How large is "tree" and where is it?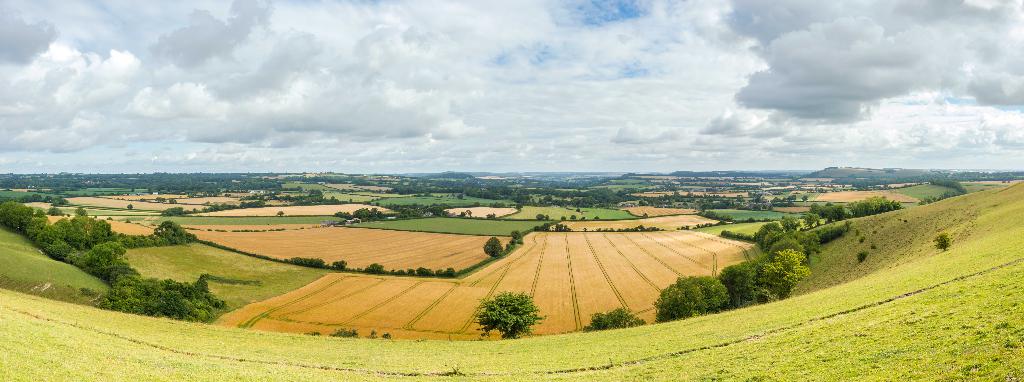
Bounding box: bbox=(719, 254, 790, 308).
